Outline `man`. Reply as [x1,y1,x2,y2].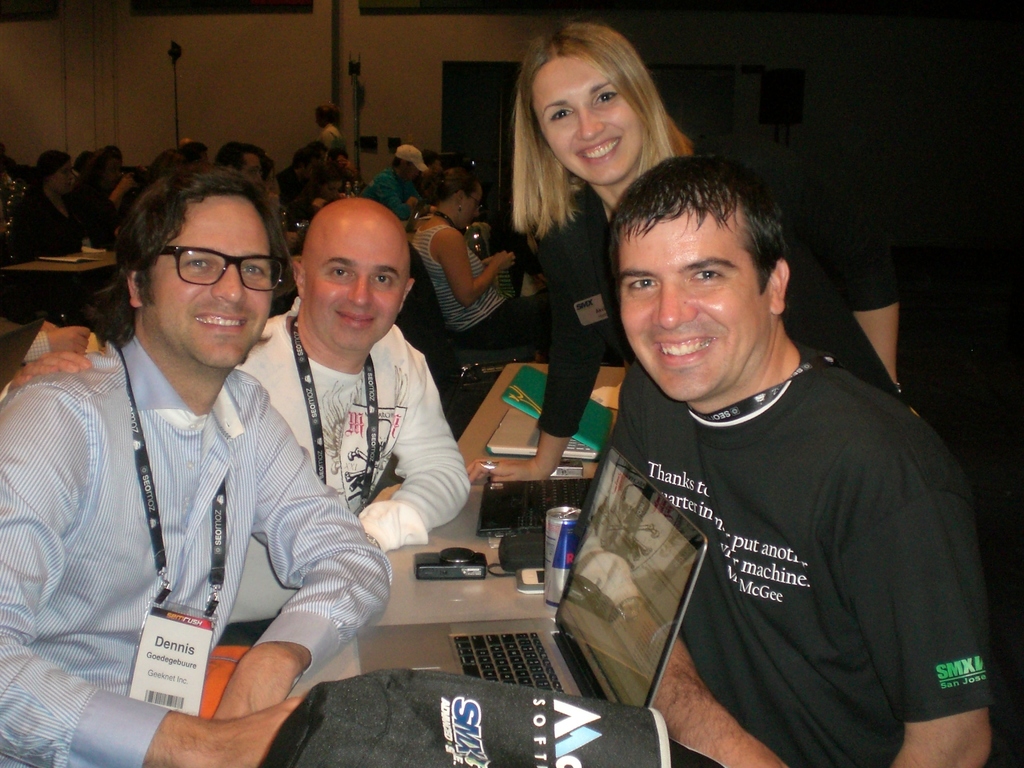
[615,155,993,765].
